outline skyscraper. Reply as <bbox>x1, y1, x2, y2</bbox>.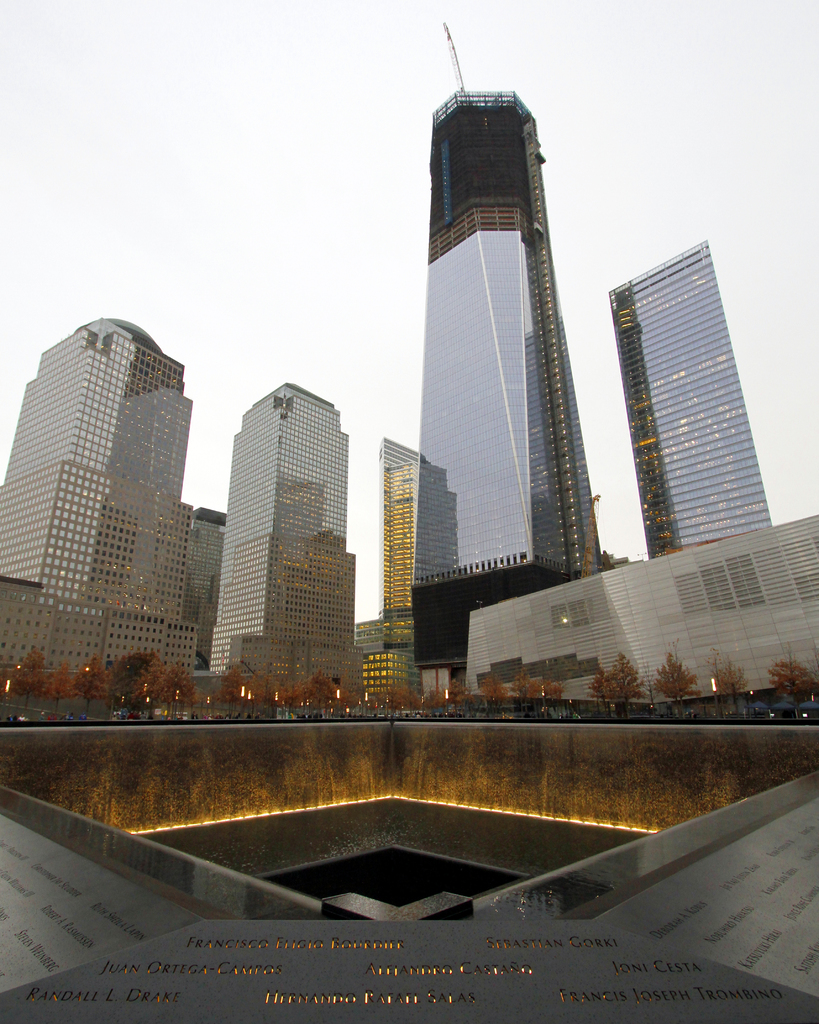
<bbox>393, 63, 633, 652</bbox>.
